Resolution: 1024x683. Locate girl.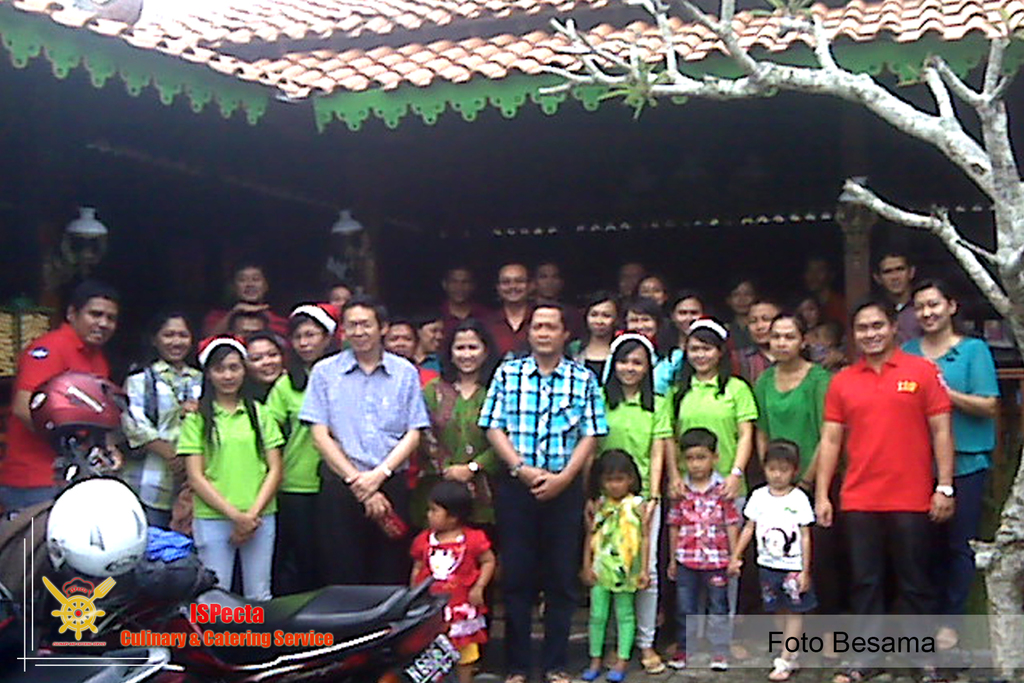
bbox=[753, 311, 828, 523].
